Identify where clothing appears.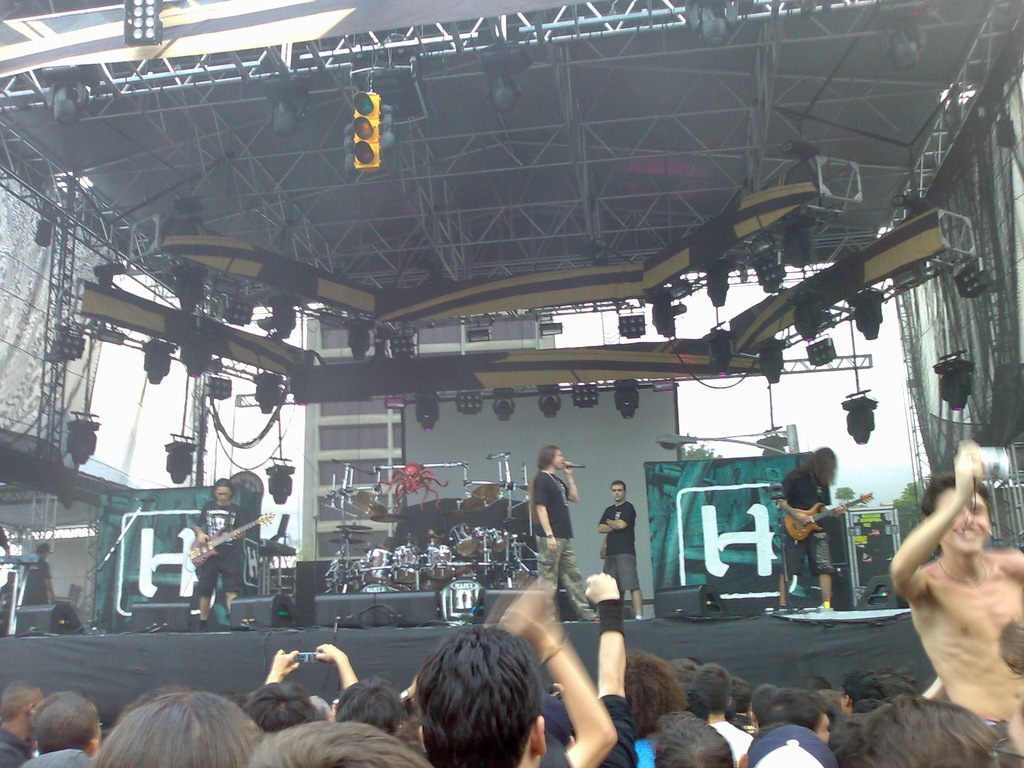
Appears at {"left": 604, "top": 509, "right": 644, "bottom": 592}.
